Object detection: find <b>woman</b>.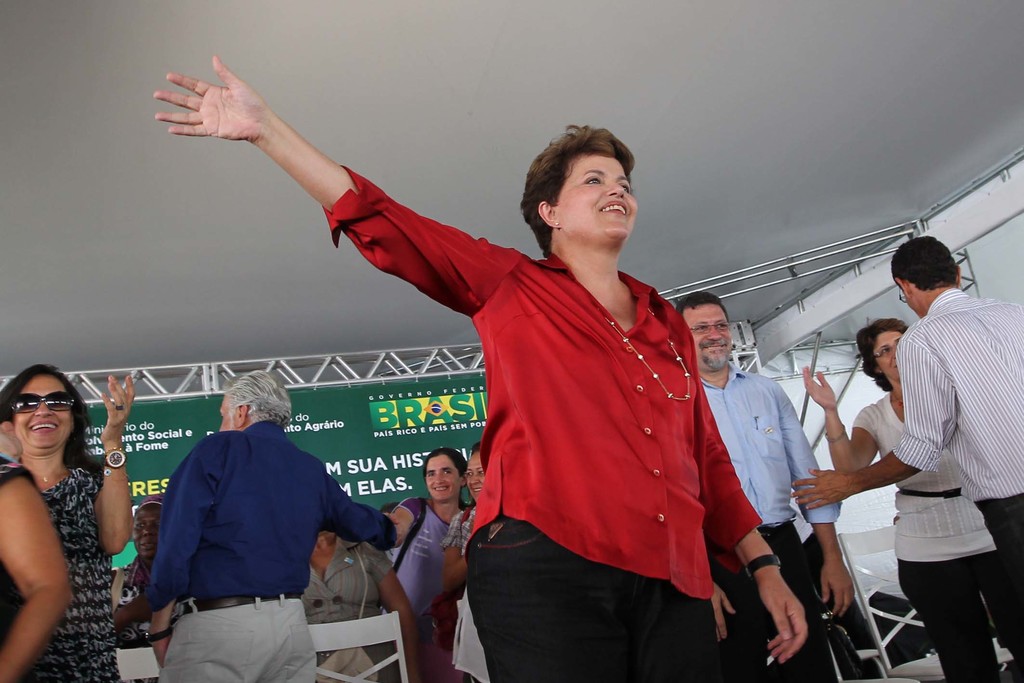
pyautogui.locateOnScreen(799, 322, 1023, 682).
